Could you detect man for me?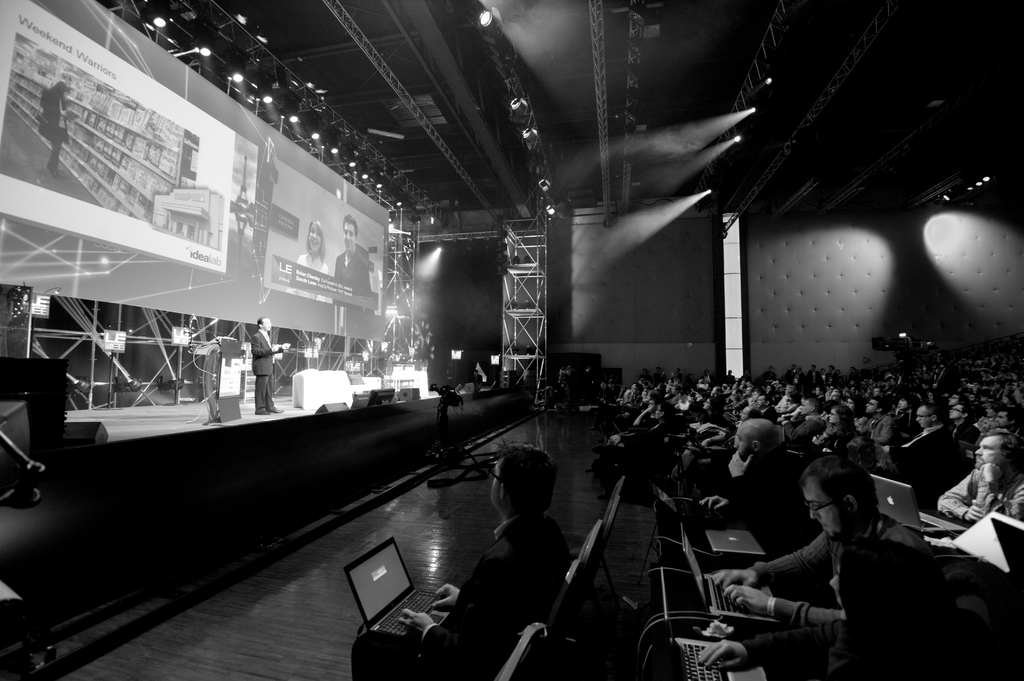
Detection result: 333 217 380 291.
